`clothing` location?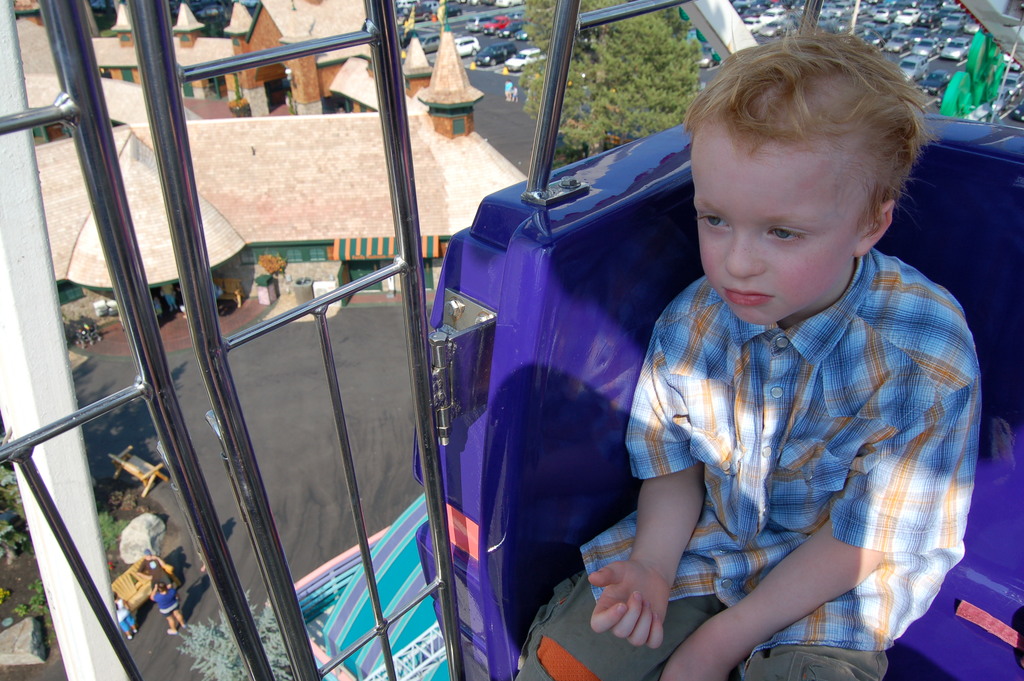
l=512, t=247, r=982, b=680
